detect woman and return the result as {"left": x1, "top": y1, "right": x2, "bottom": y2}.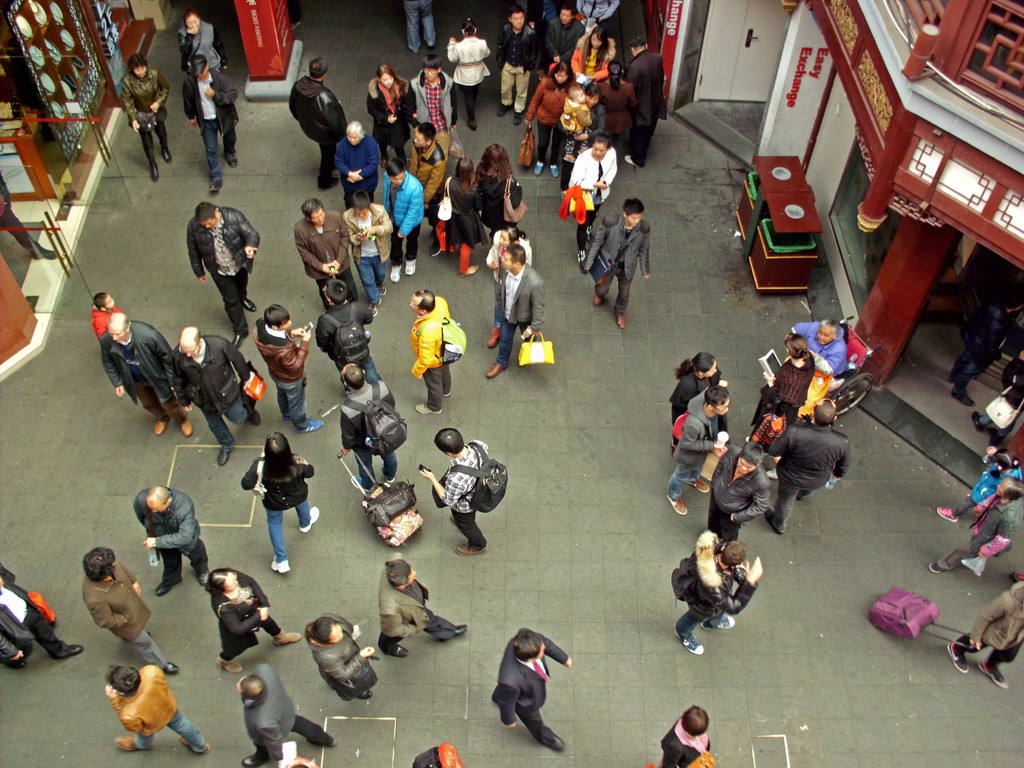
{"left": 568, "top": 22, "right": 616, "bottom": 85}.
